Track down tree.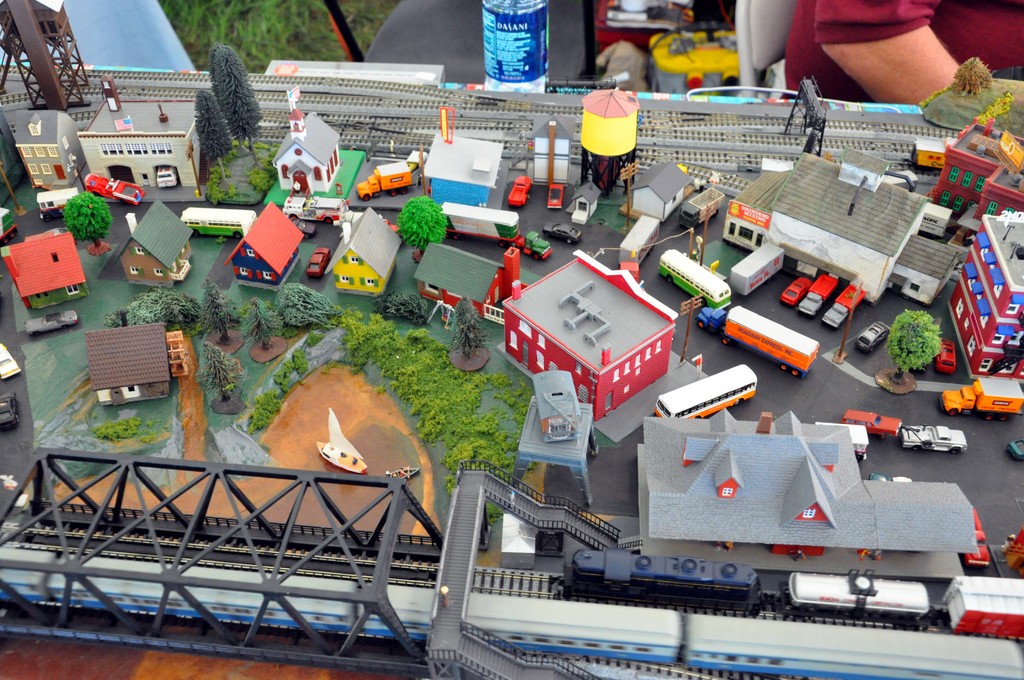
Tracked to locate(885, 307, 945, 380).
